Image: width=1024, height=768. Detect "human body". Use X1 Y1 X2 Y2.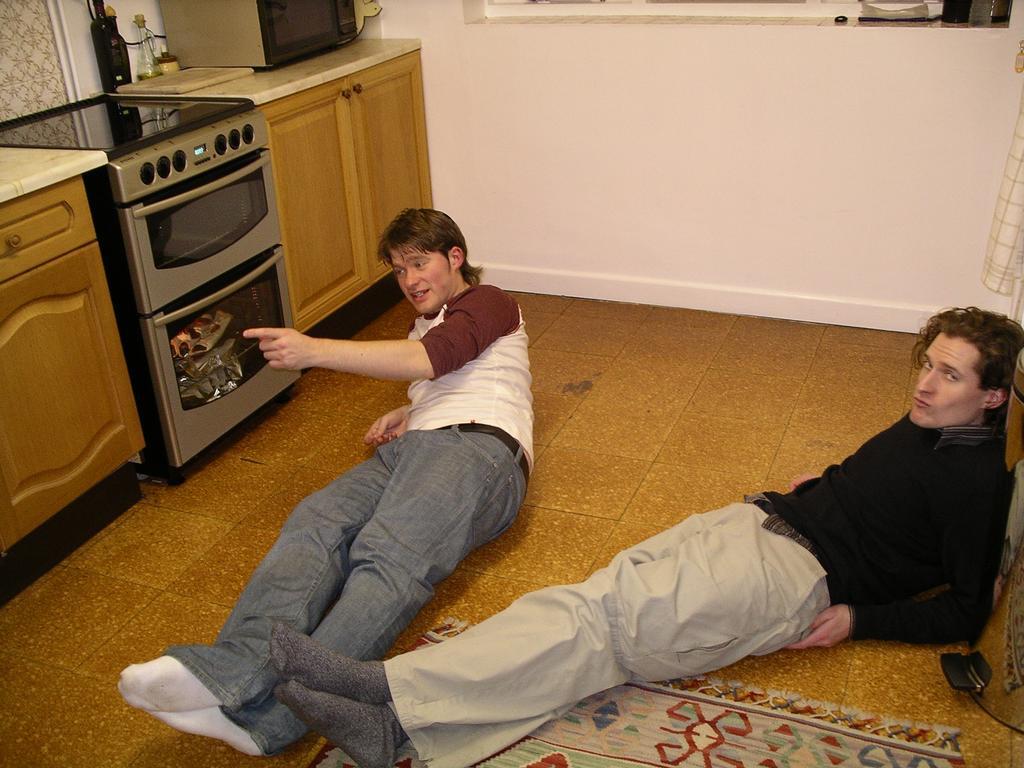
270 303 1023 767.
